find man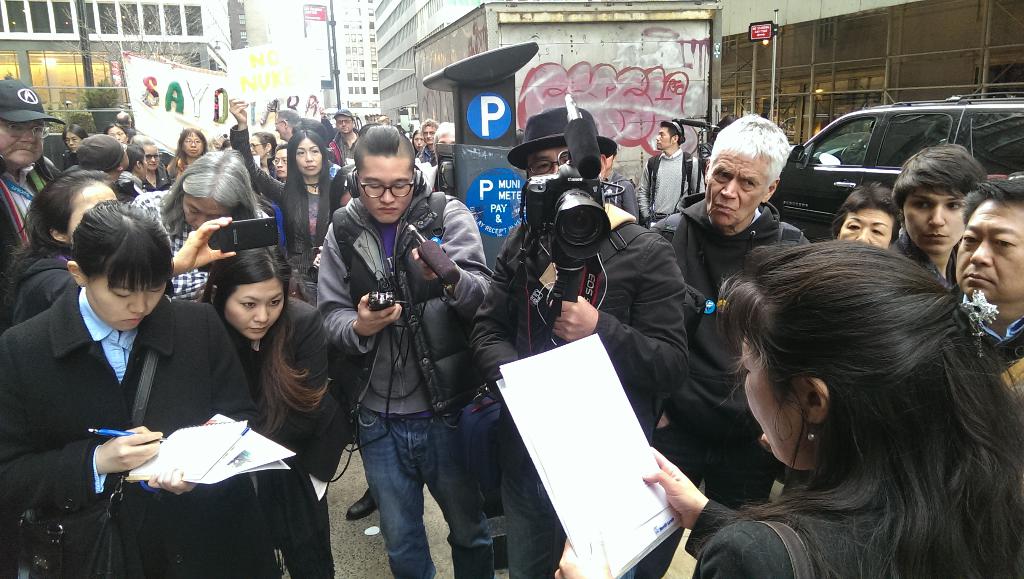
left=473, top=106, right=691, bottom=578
